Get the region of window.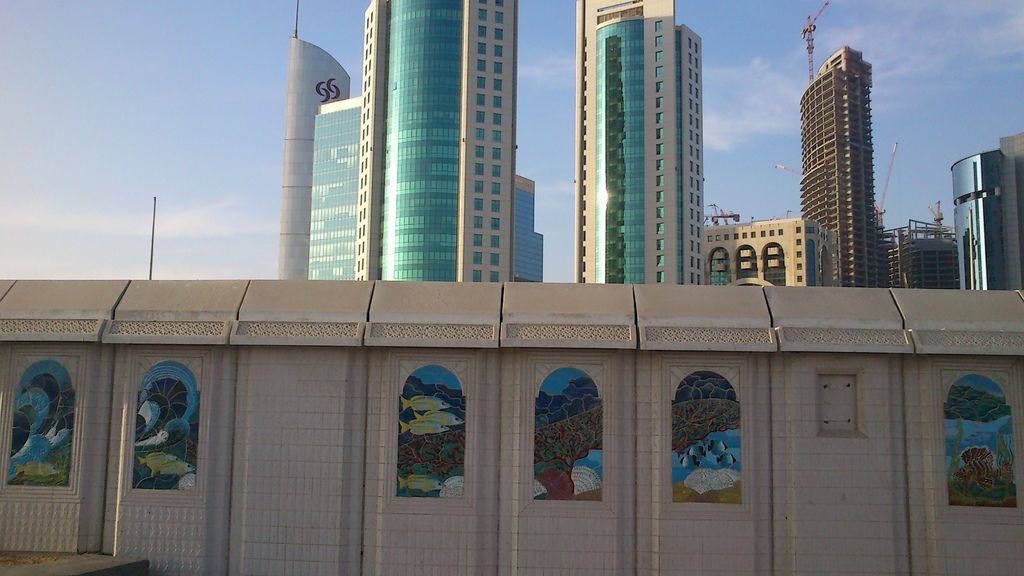
Rect(476, 234, 483, 246).
